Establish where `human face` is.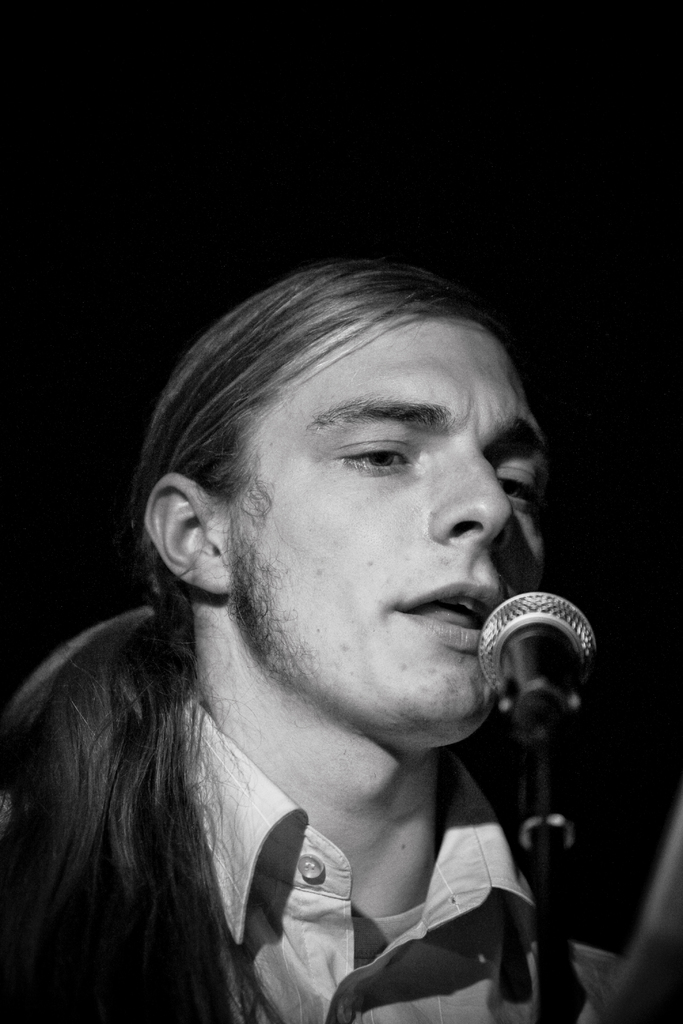
Established at box(227, 304, 548, 750).
